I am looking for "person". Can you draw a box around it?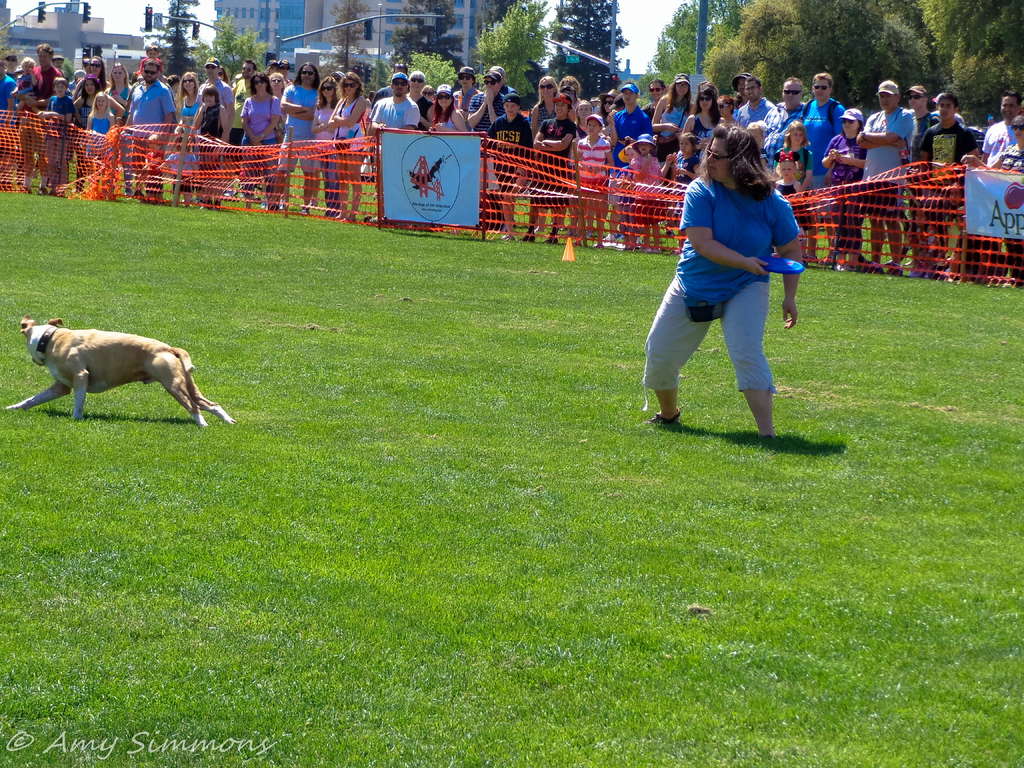
Sure, the bounding box is bbox=[307, 73, 344, 198].
